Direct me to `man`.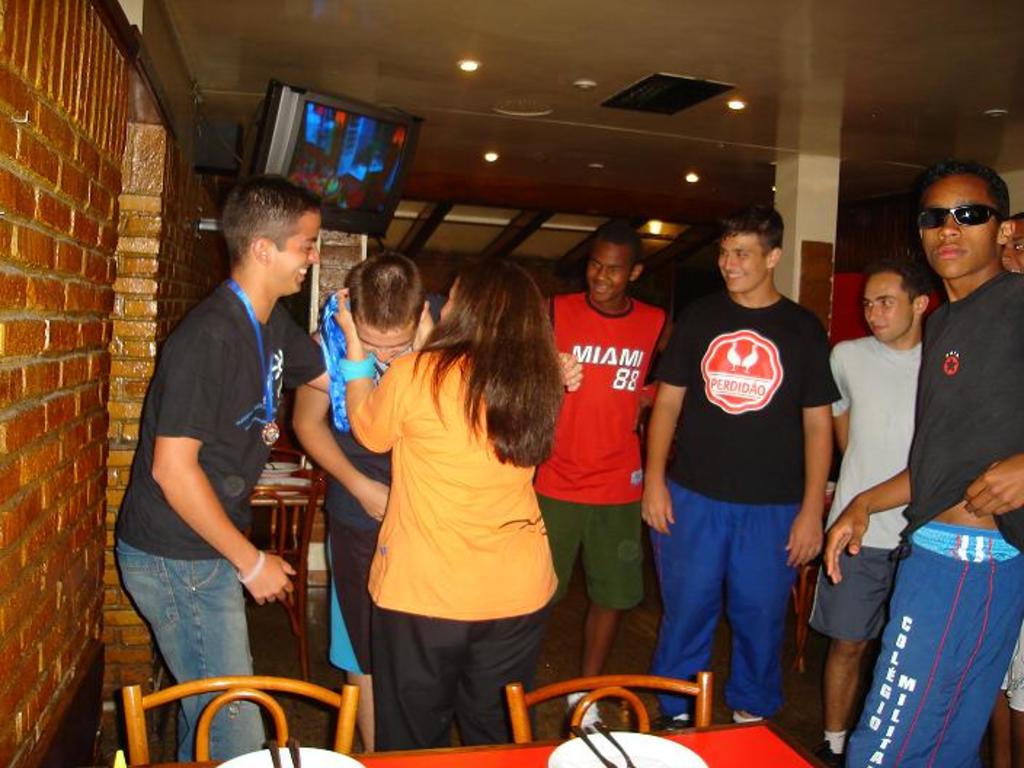
Direction: 288, 252, 455, 756.
